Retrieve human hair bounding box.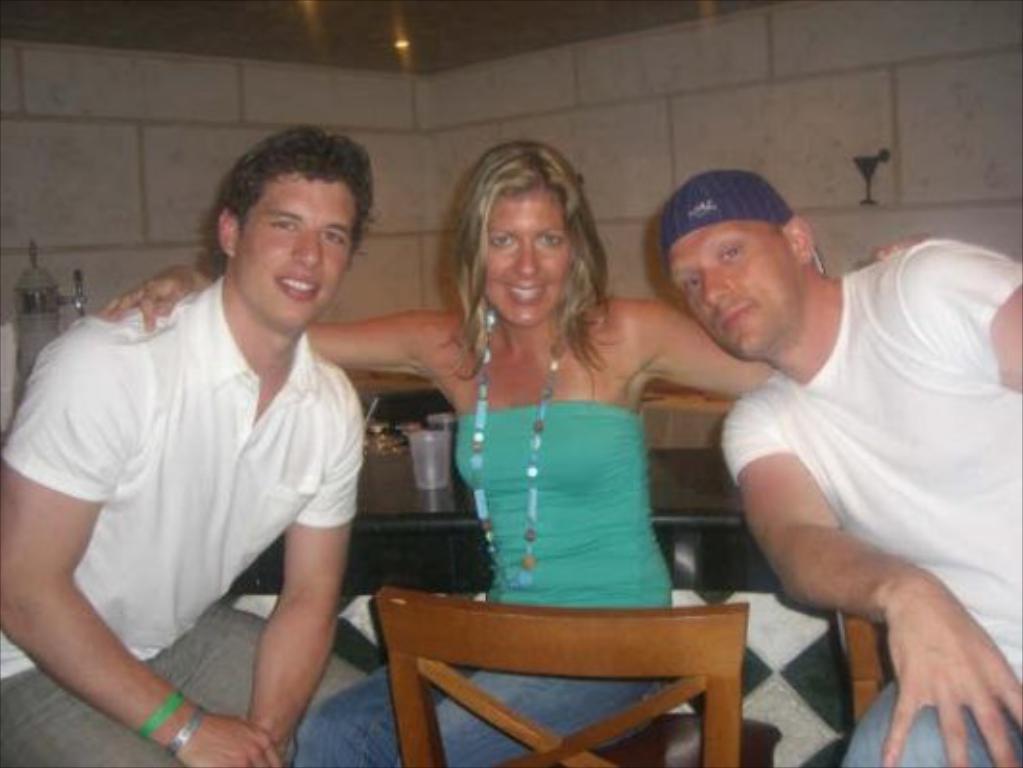
Bounding box: x1=200, y1=121, x2=384, y2=265.
